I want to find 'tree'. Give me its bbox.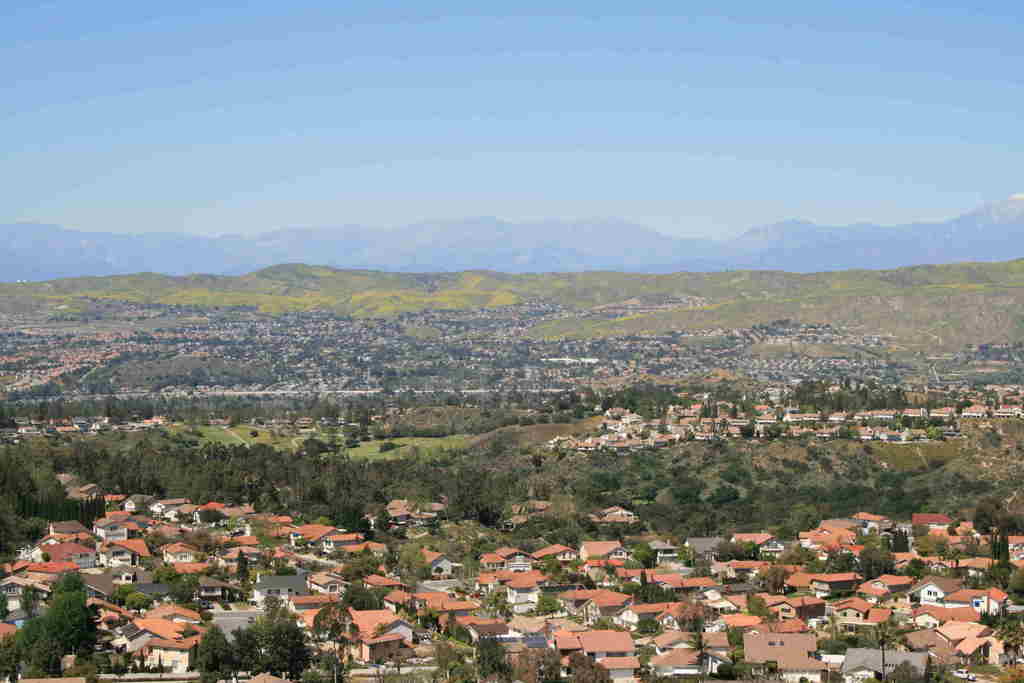
888/657/926/682.
